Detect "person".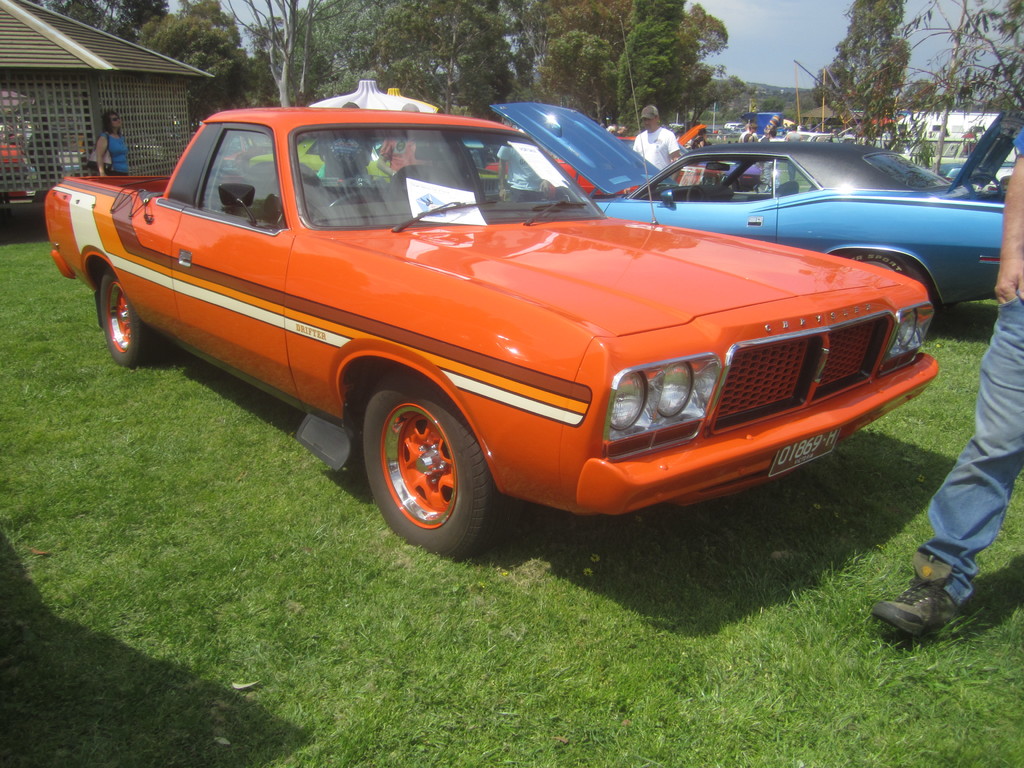
Detected at x1=637 y1=103 x2=684 y2=196.
